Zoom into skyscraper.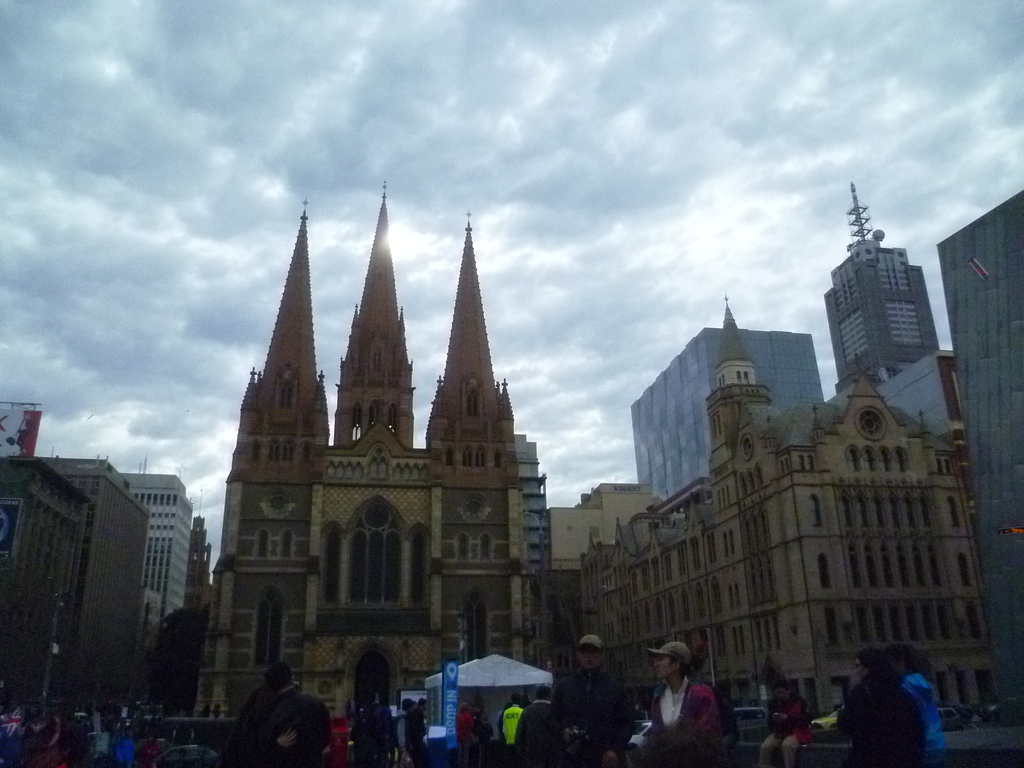
Zoom target: (x1=825, y1=202, x2=942, y2=412).
